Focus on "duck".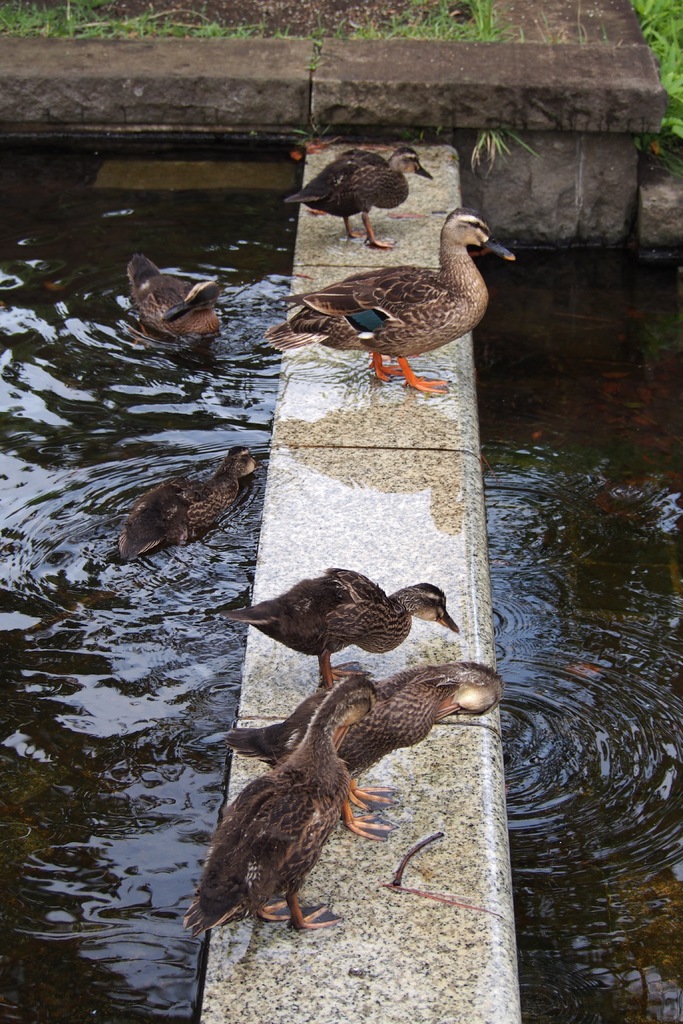
Focused at <box>273,194,511,380</box>.
